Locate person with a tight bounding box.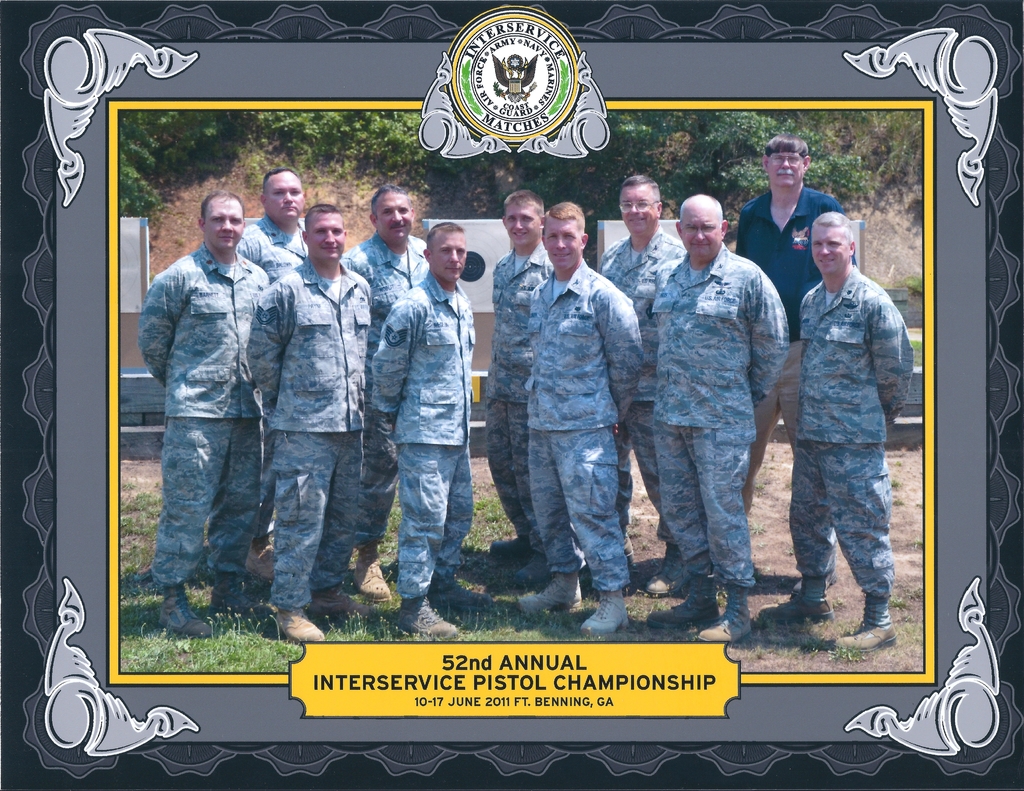
(755, 210, 916, 656).
